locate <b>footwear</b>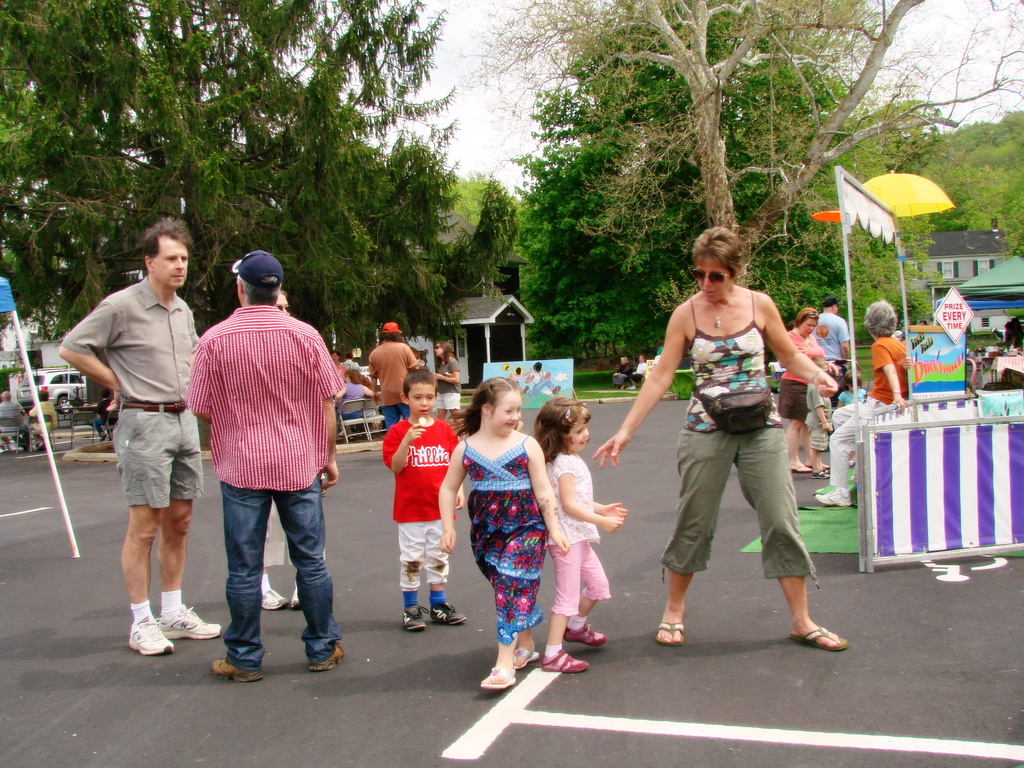
<bbox>652, 612, 685, 651</bbox>
